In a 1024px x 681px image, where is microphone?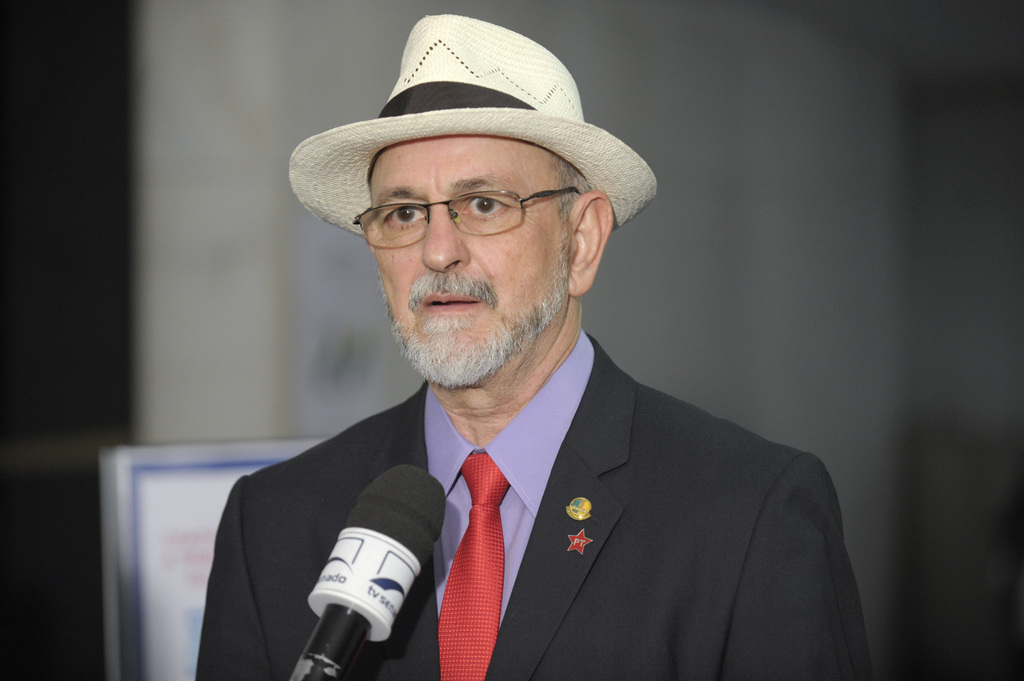
280/461/463/680.
